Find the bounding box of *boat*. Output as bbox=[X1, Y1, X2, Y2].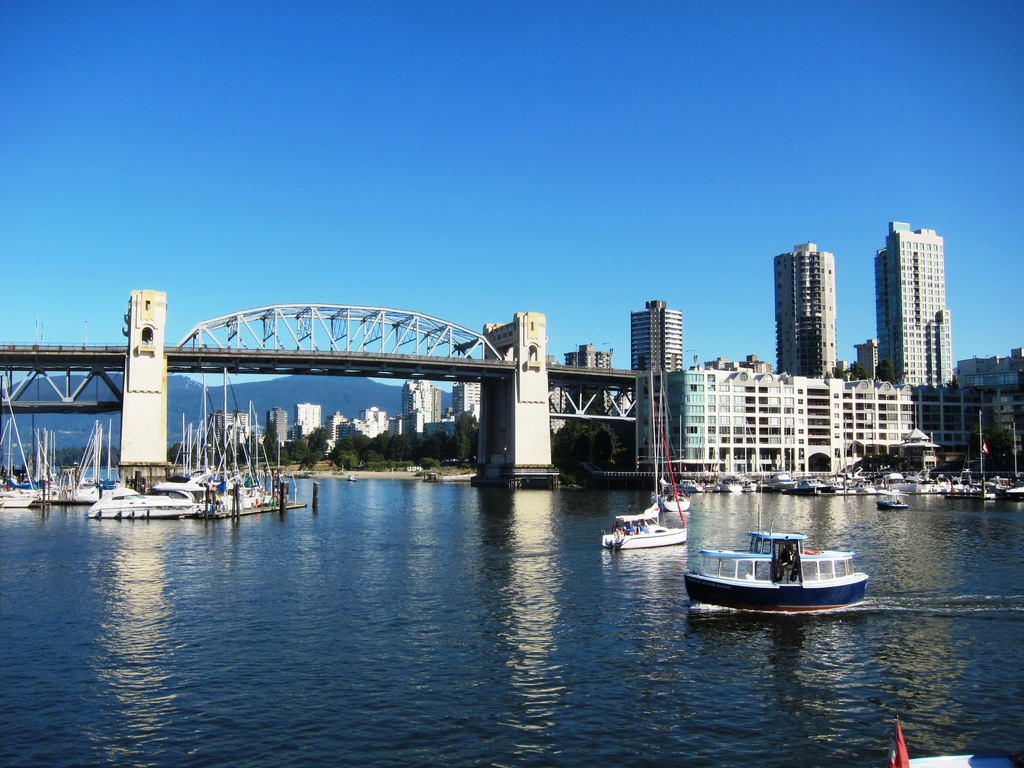
bbox=[169, 362, 268, 512].
